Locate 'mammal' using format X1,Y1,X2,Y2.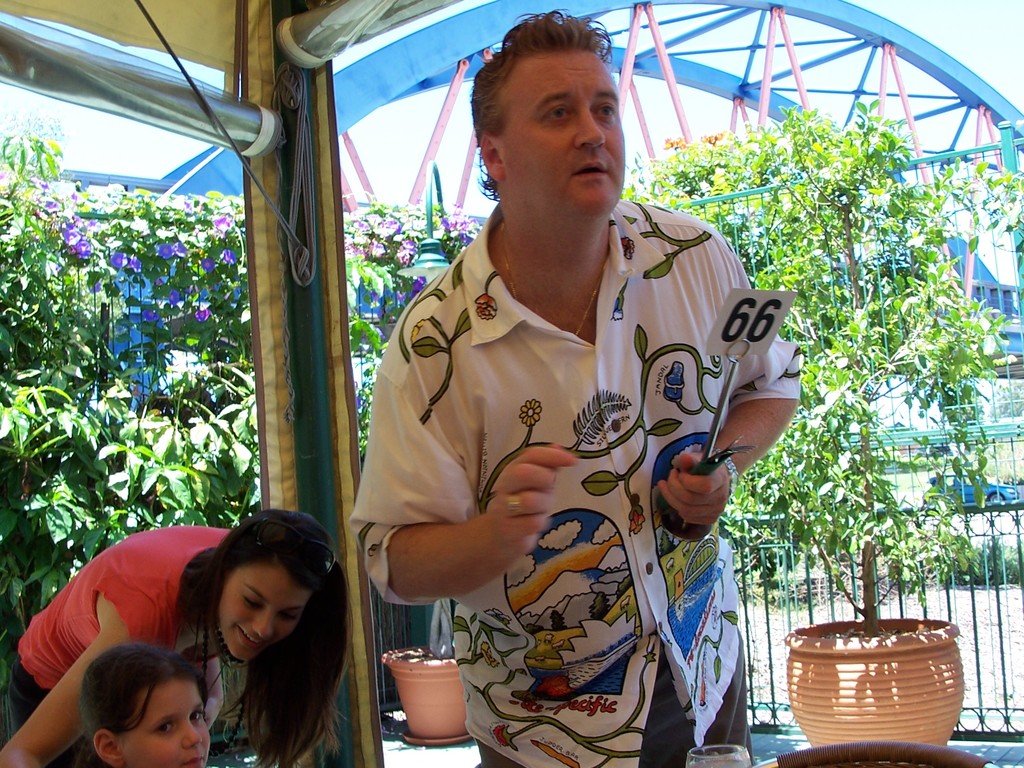
340,93,828,730.
